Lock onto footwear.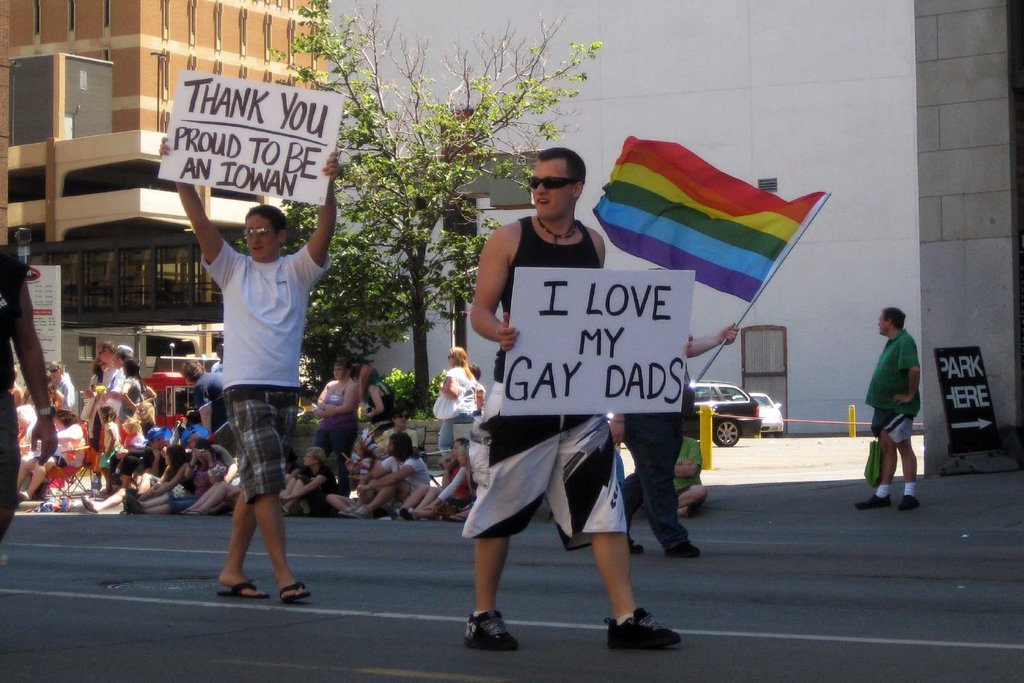
Locked: crop(855, 493, 892, 513).
